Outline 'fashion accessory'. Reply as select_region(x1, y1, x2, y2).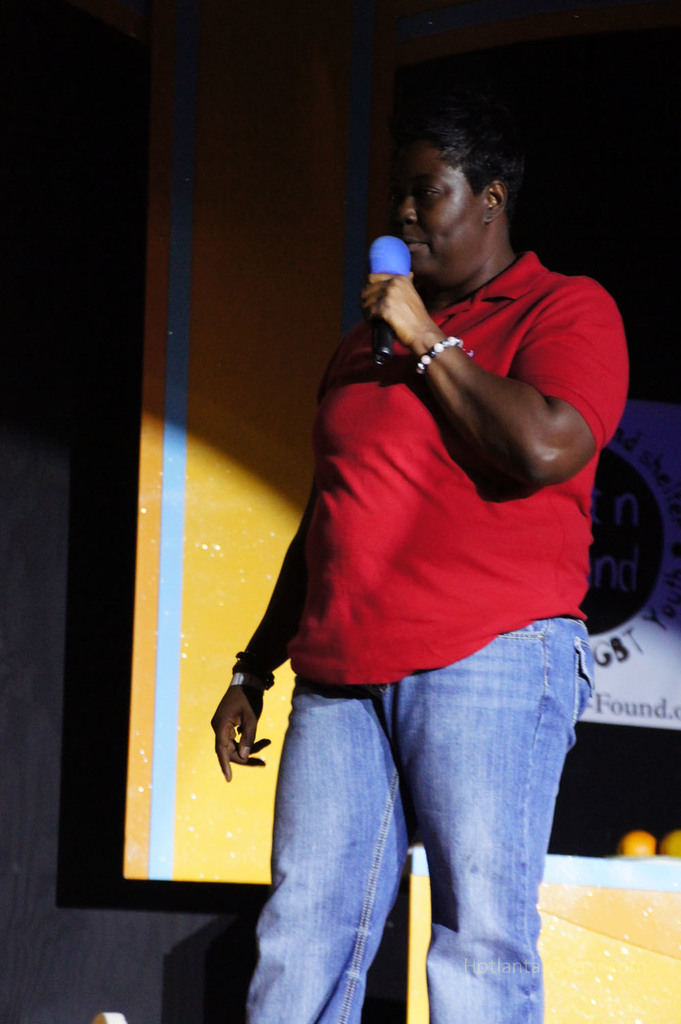
select_region(232, 654, 274, 694).
